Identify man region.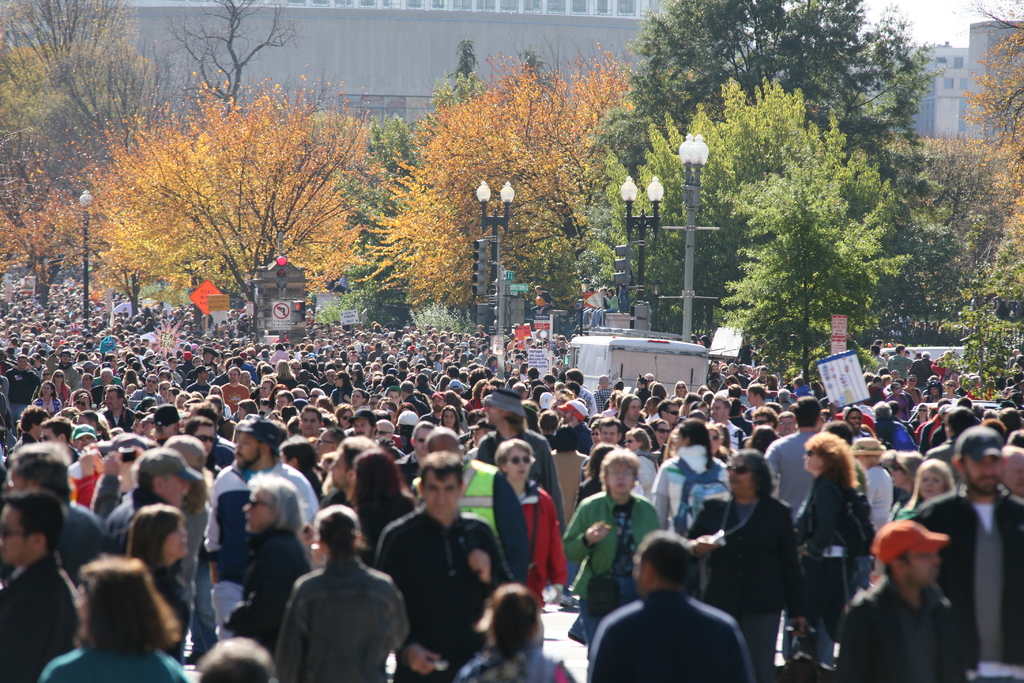
Region: [0, 489, 81, 680].
